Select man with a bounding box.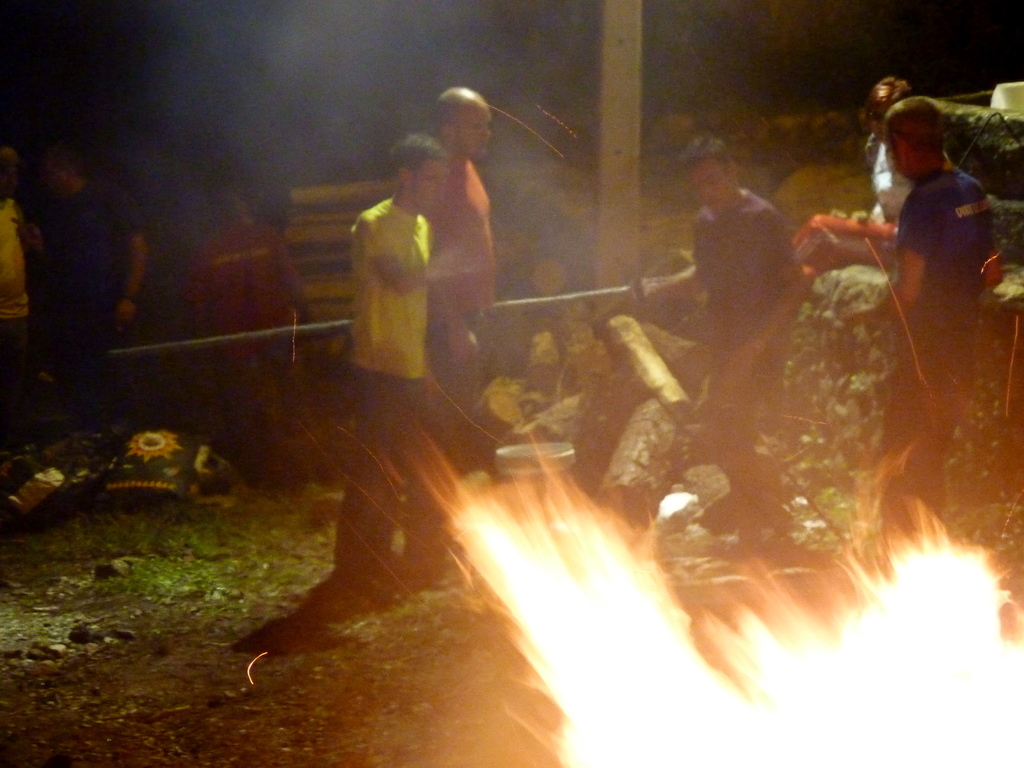
680,149,807,345.
